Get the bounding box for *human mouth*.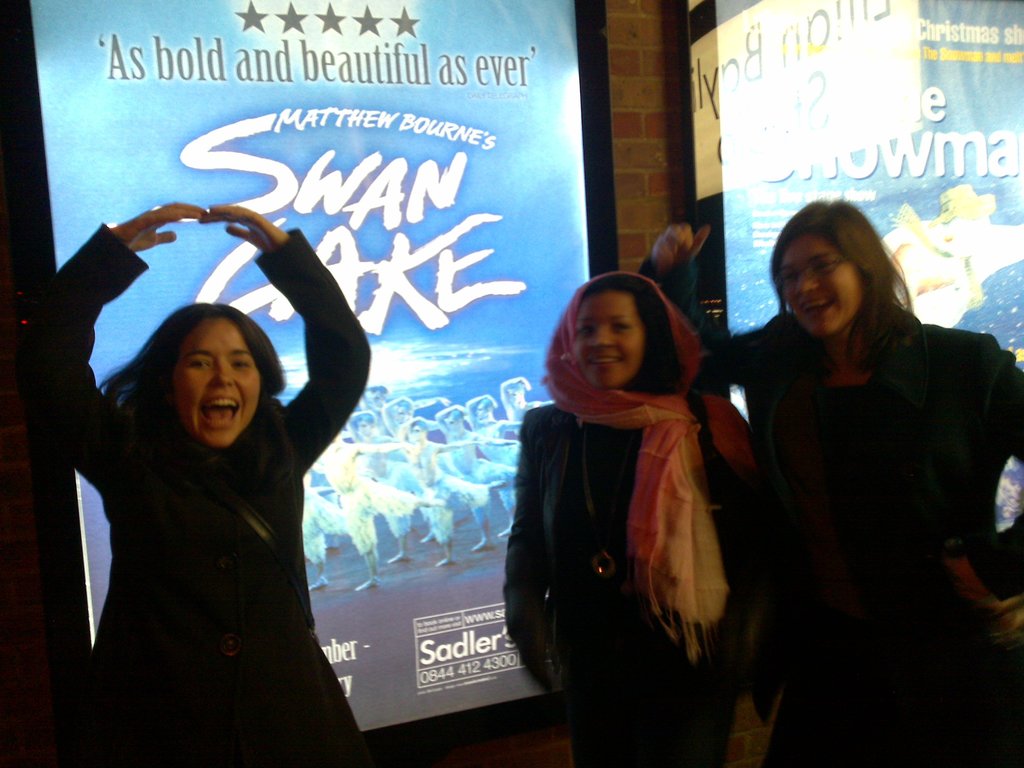
box=[799, 299, 831, 320].
